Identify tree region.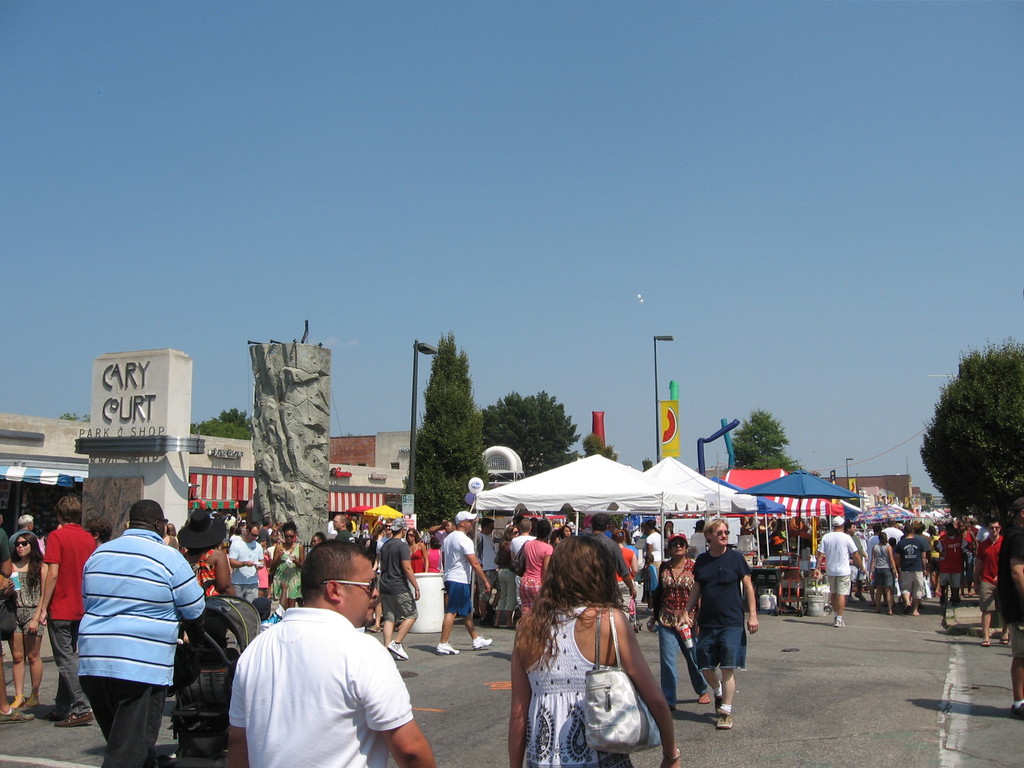
Region: rect(477, 388, 583, 483).
